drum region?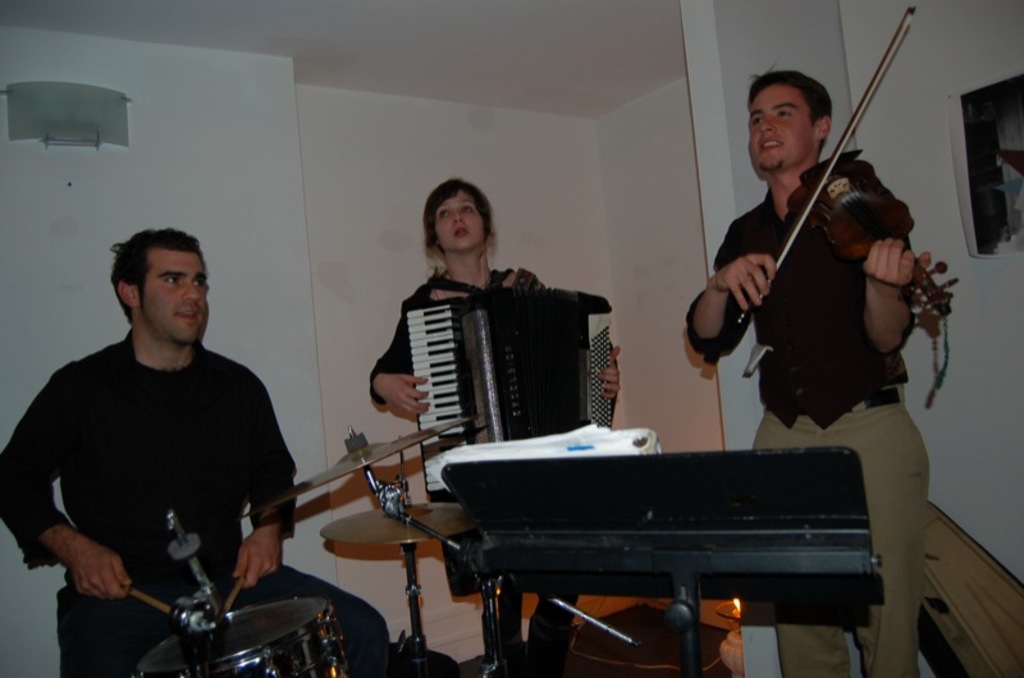
<box>146,600,349,677</box>
